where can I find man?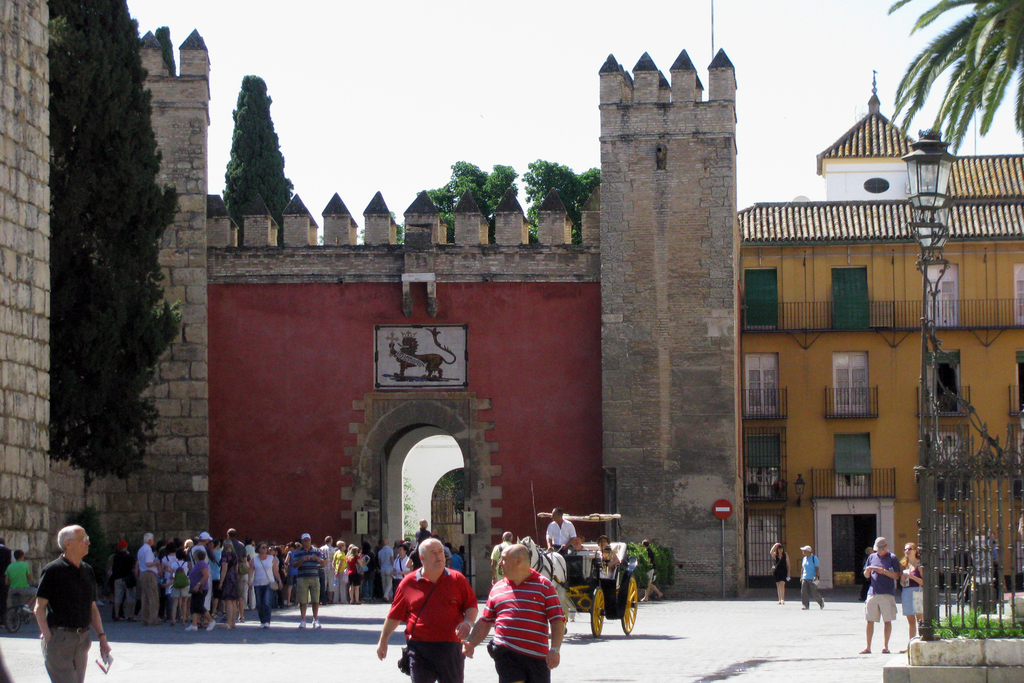
You can find it at rect(377, 539, 394, 602).
